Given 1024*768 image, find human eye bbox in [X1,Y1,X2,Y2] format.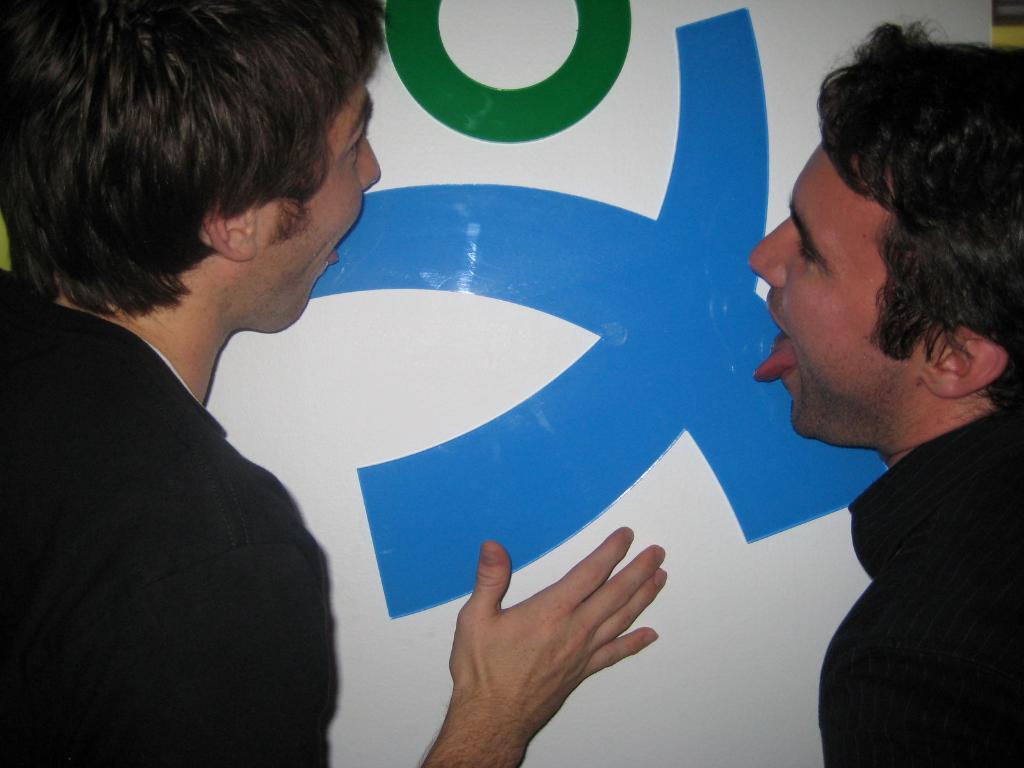
[352,127,367,154].
